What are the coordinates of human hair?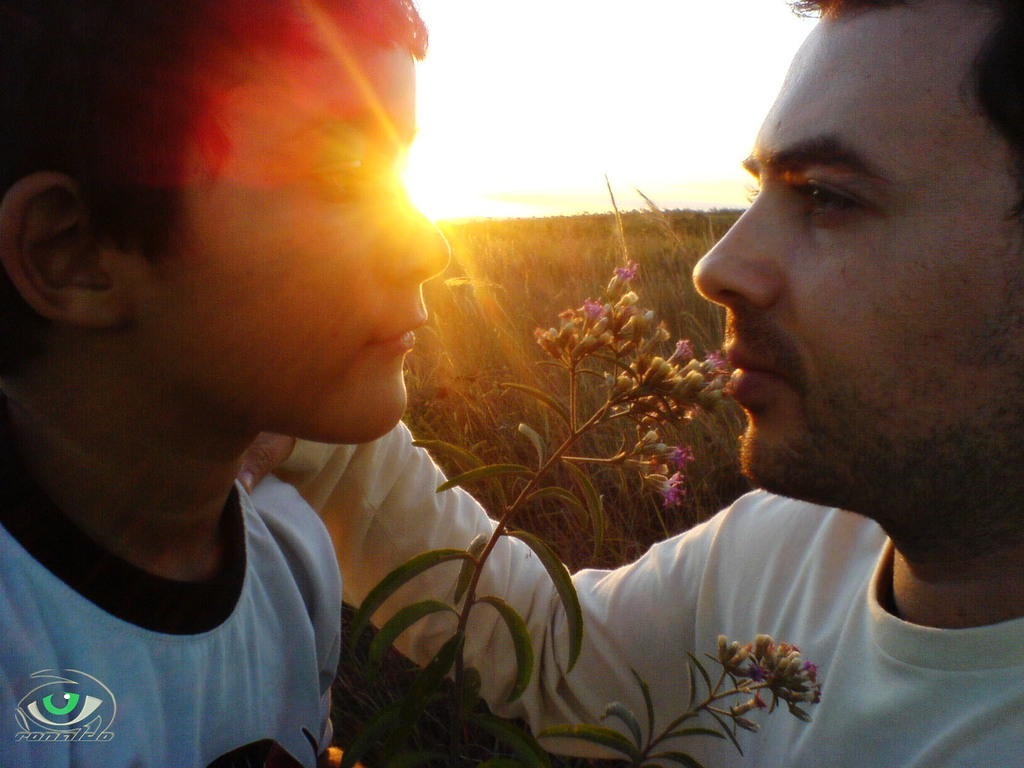
box(966, 3, 1023, 218).
